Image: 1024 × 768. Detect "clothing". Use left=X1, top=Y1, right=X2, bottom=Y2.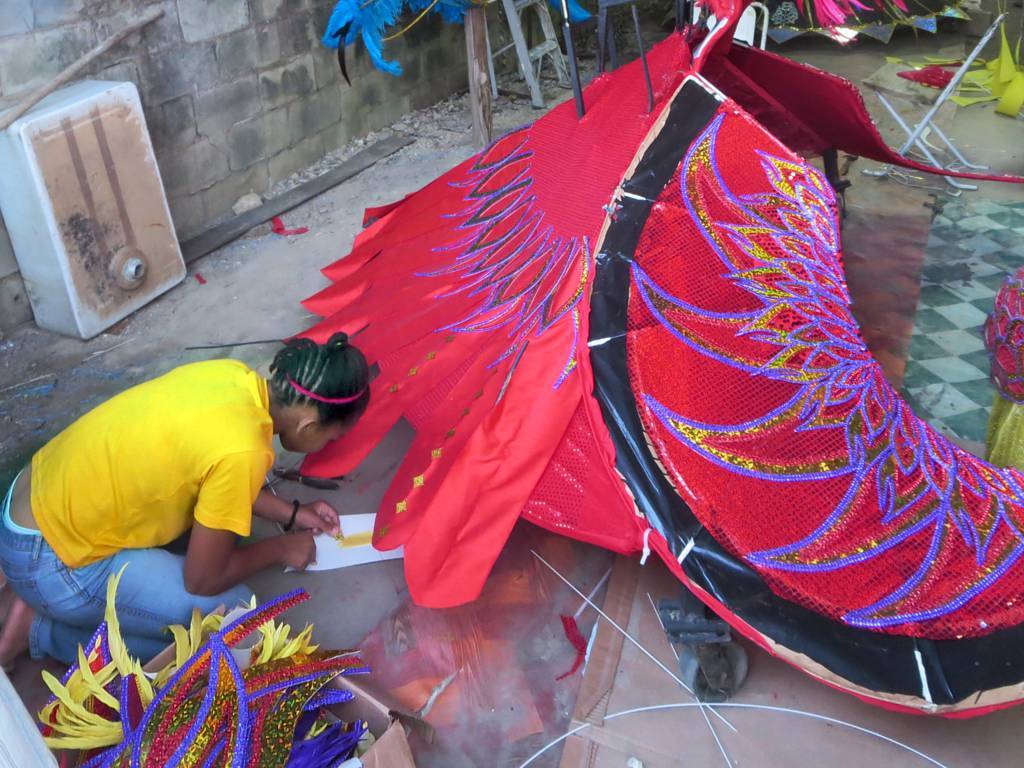
left=30, top=359, right=275, bottom=570.
